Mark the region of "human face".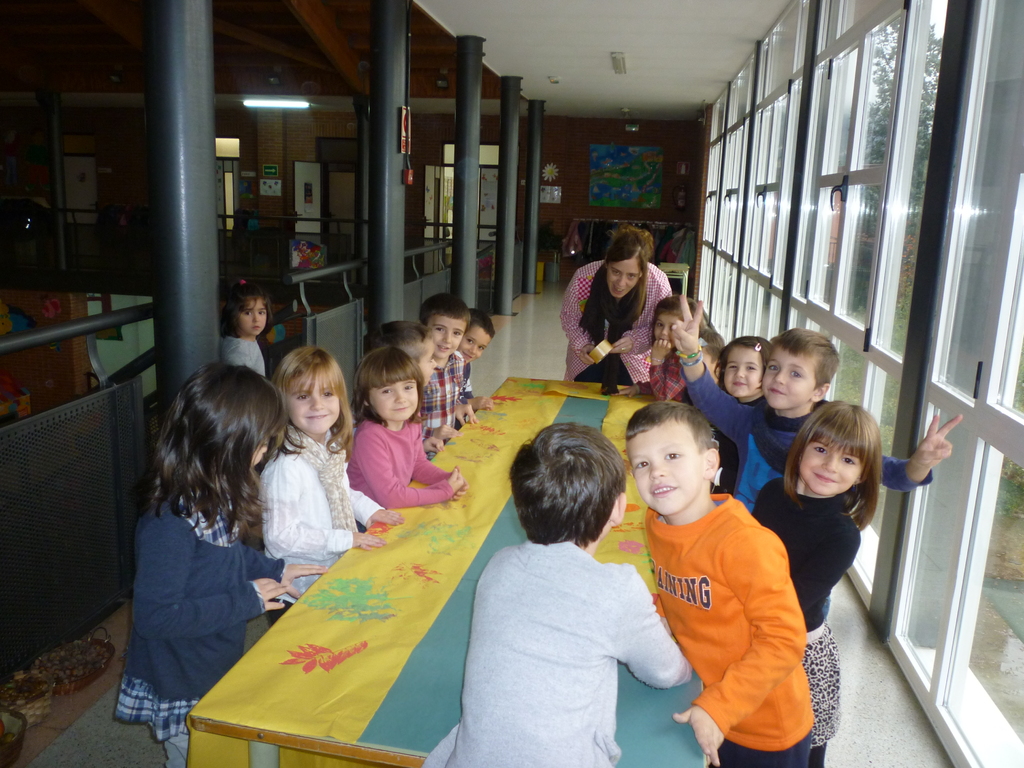
Region: region(760, 347, 817, 410).
